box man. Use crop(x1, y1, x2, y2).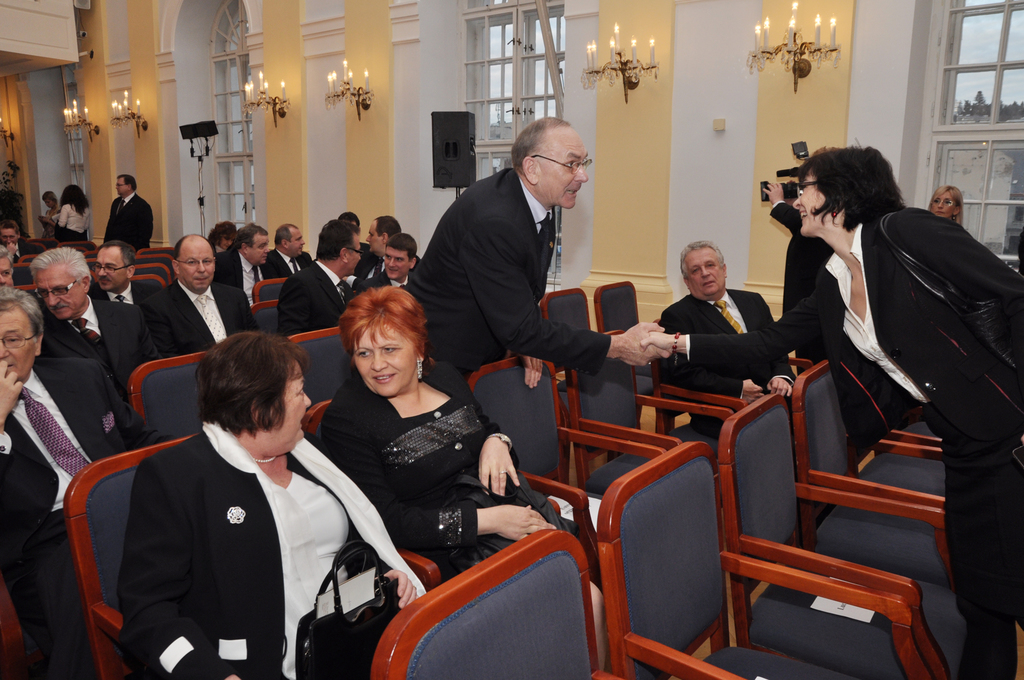
crop(0, 284, 191, 679).
